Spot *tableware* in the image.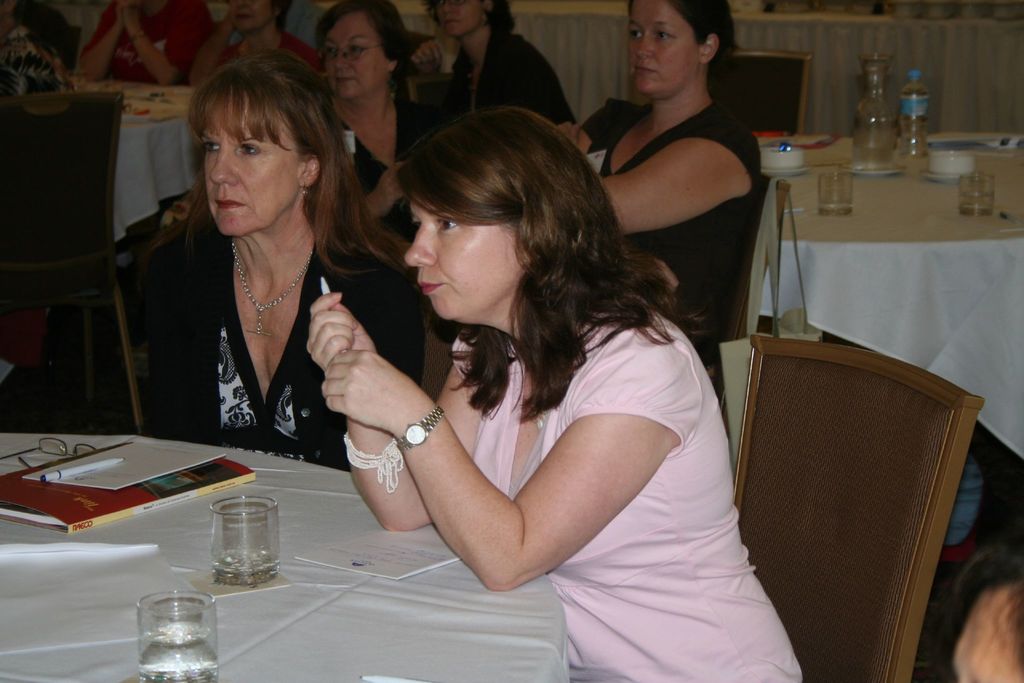
*tableware* found at [x1=820, y1=169, x2=852, y2=217].
